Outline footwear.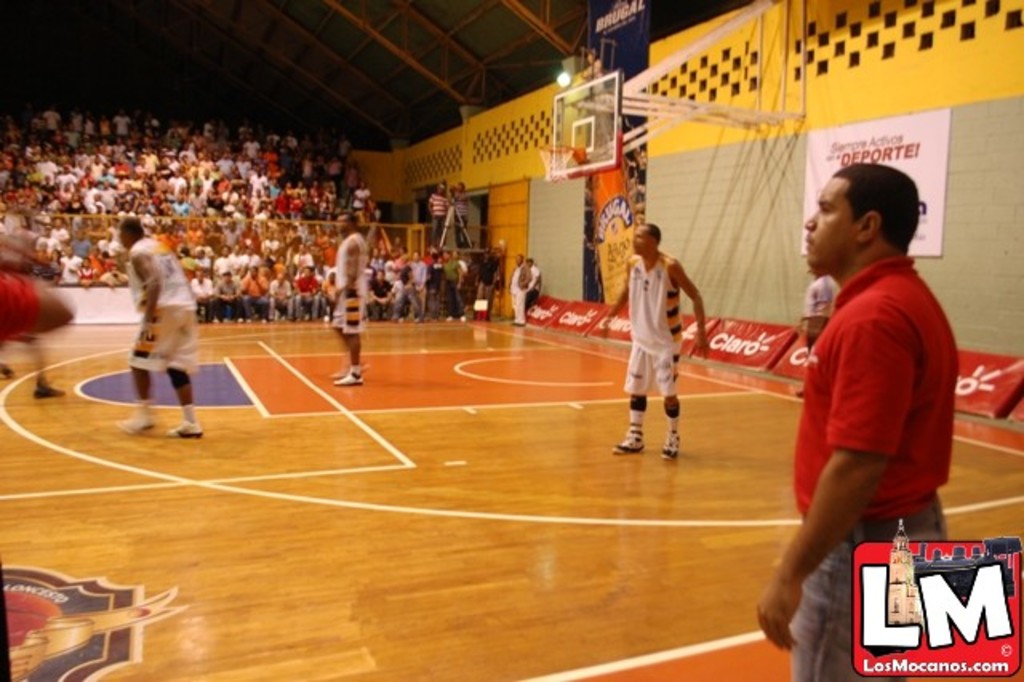
Outline: <box>661,437,680,463</box>.
